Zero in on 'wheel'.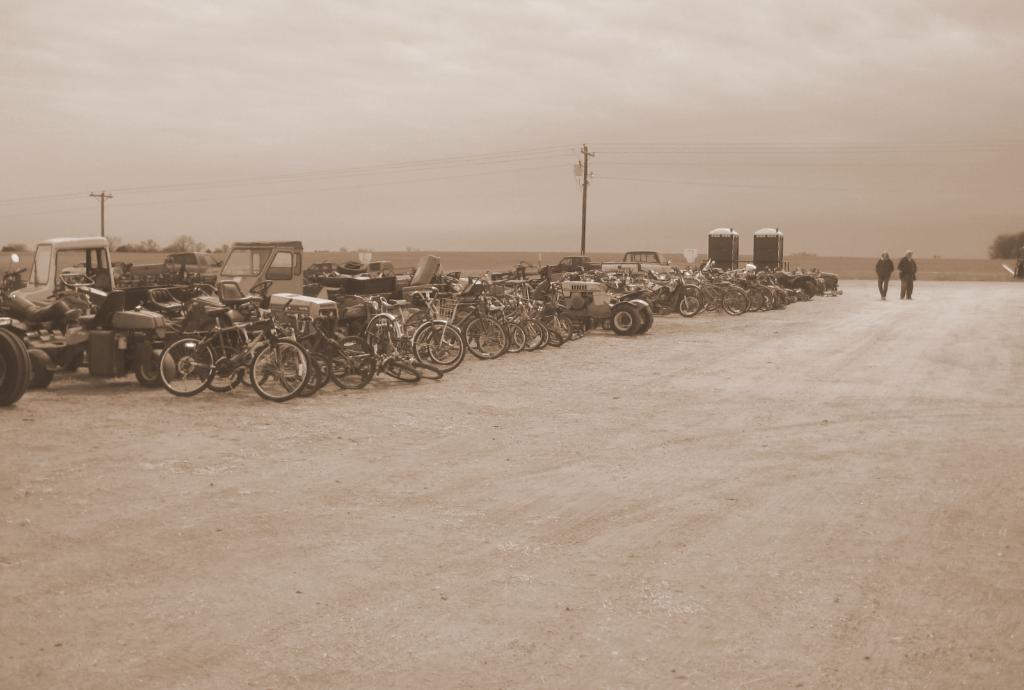
Zeroed in: left=429, top=325, right=458, bottom=360.
